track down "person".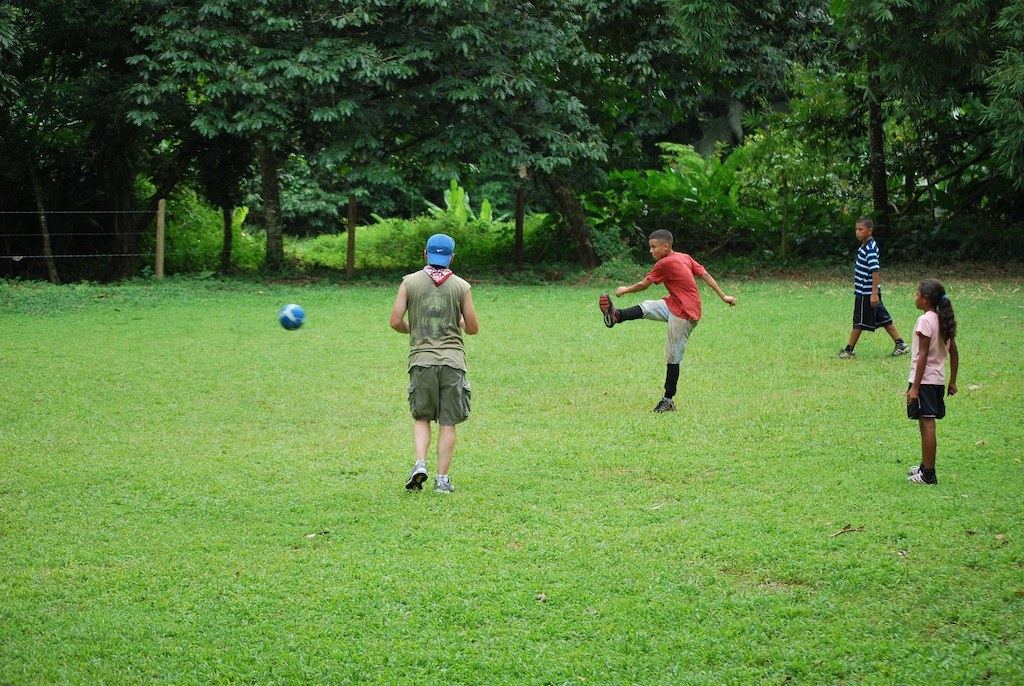
Tracked to bbox(903, 281, 963, 483).
